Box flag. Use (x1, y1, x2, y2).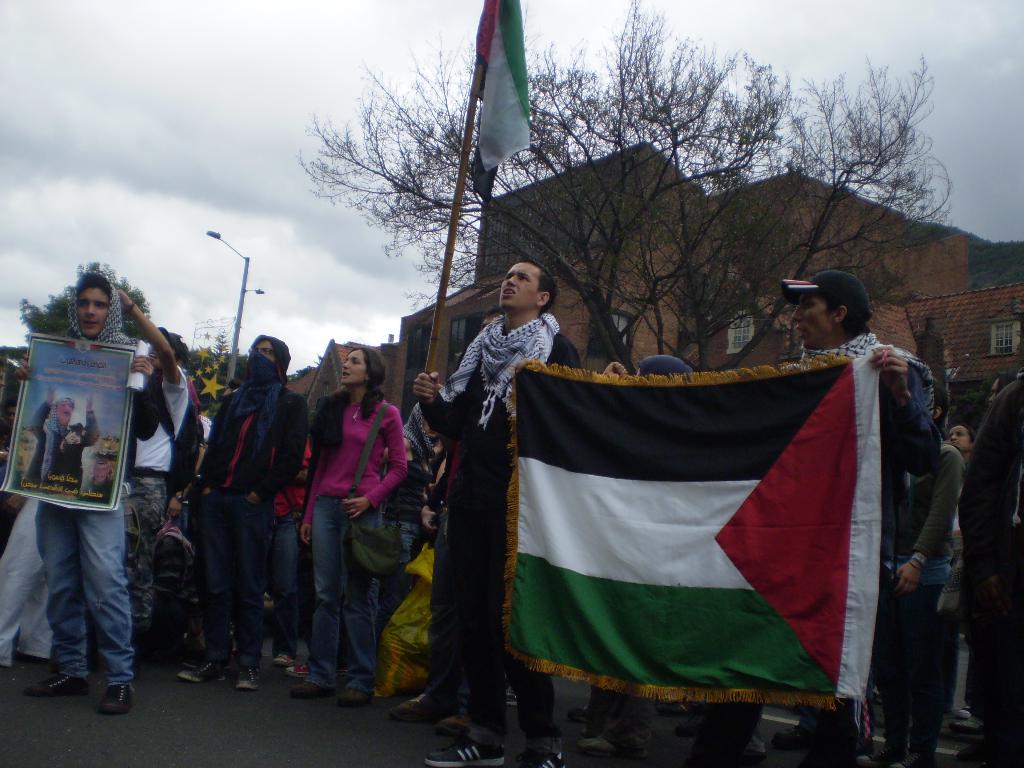
(512, 344, 886, 710).
